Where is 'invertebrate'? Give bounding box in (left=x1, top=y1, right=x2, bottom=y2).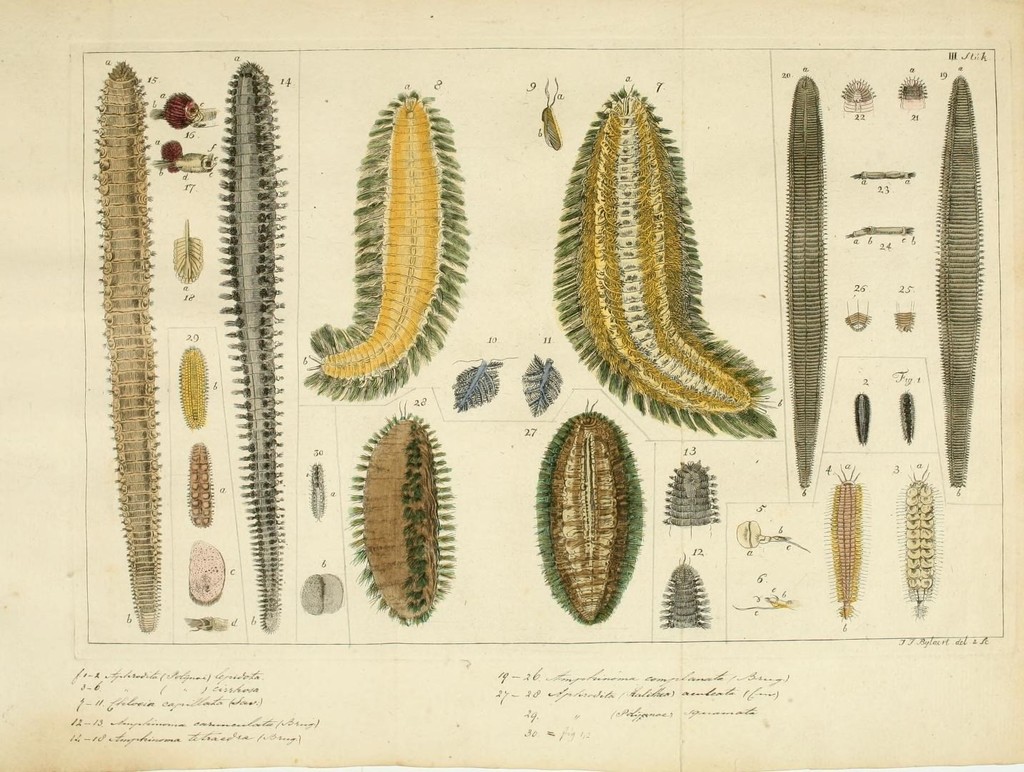
(left=667, top=460, right=724, bottom=526).
